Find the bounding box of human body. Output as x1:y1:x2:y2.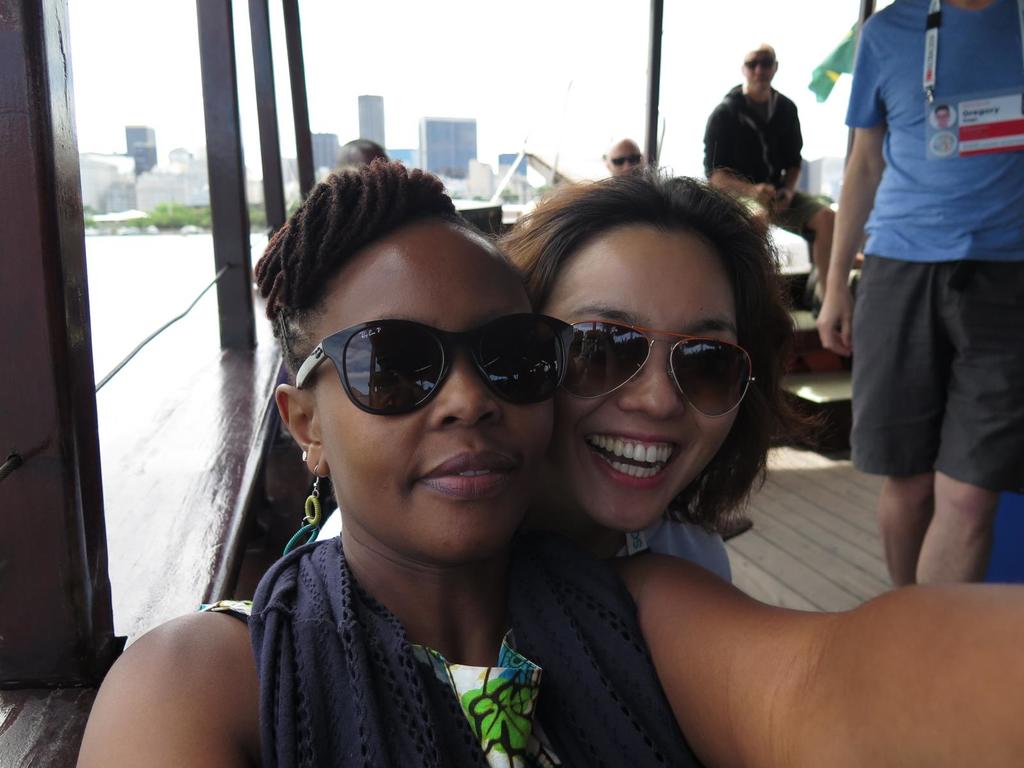
696:89:837:300.
